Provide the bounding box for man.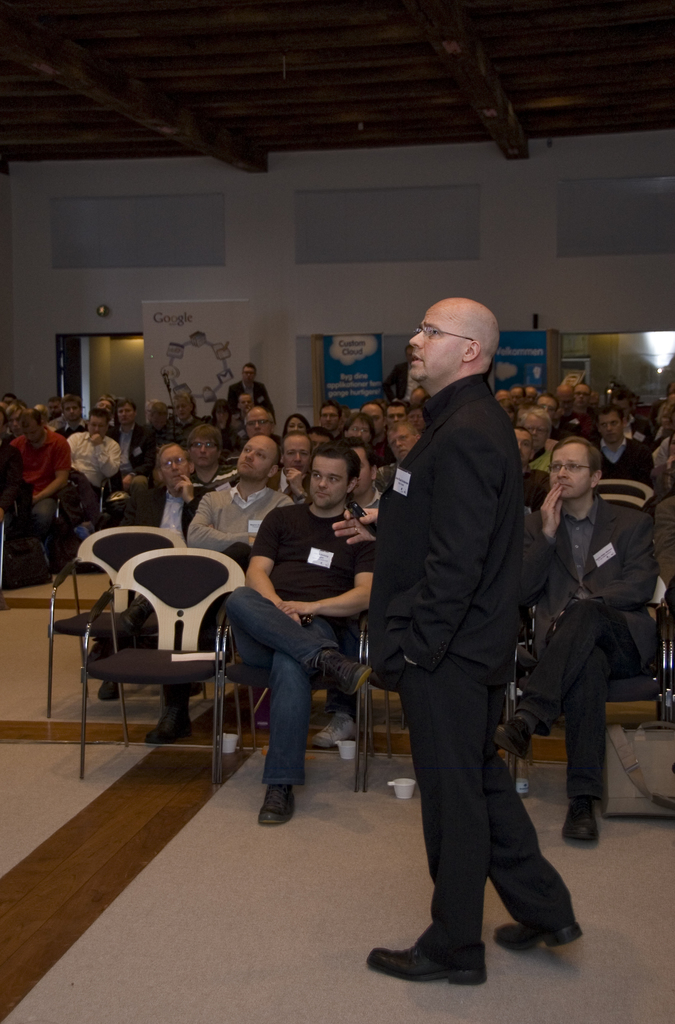
x1=569 y1=384 x2=592 y2=414.
